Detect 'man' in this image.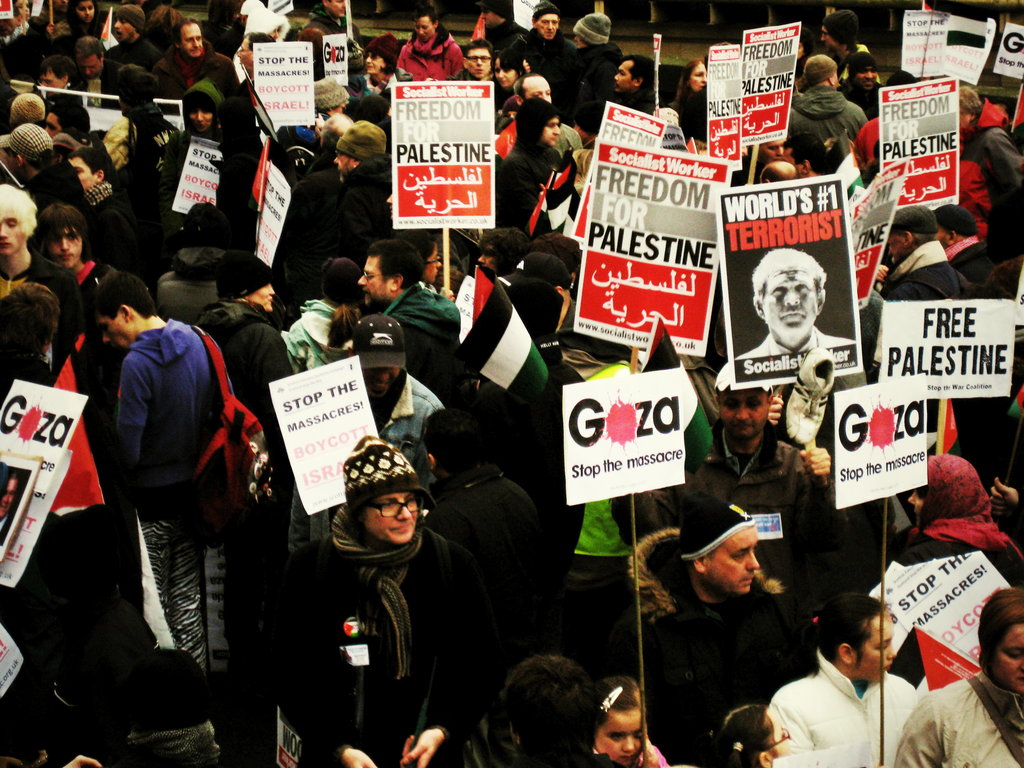
Detection: [left=449, top=38, right=499, bottom=81].
